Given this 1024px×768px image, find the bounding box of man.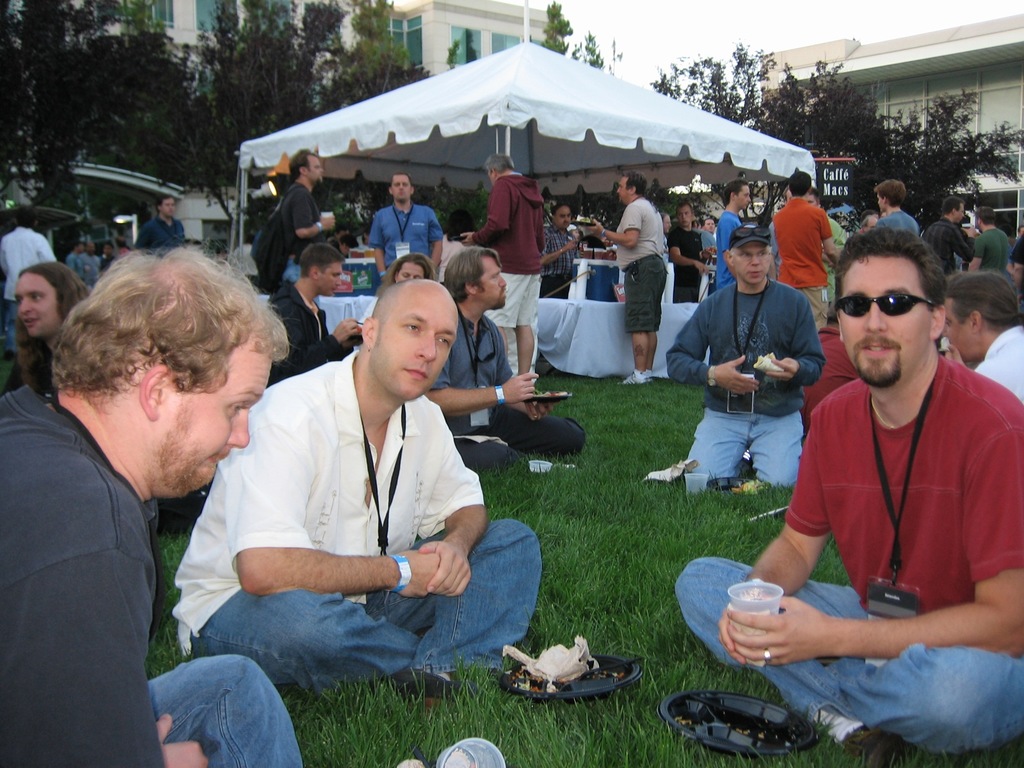
(673, 227, 1023, 752).
